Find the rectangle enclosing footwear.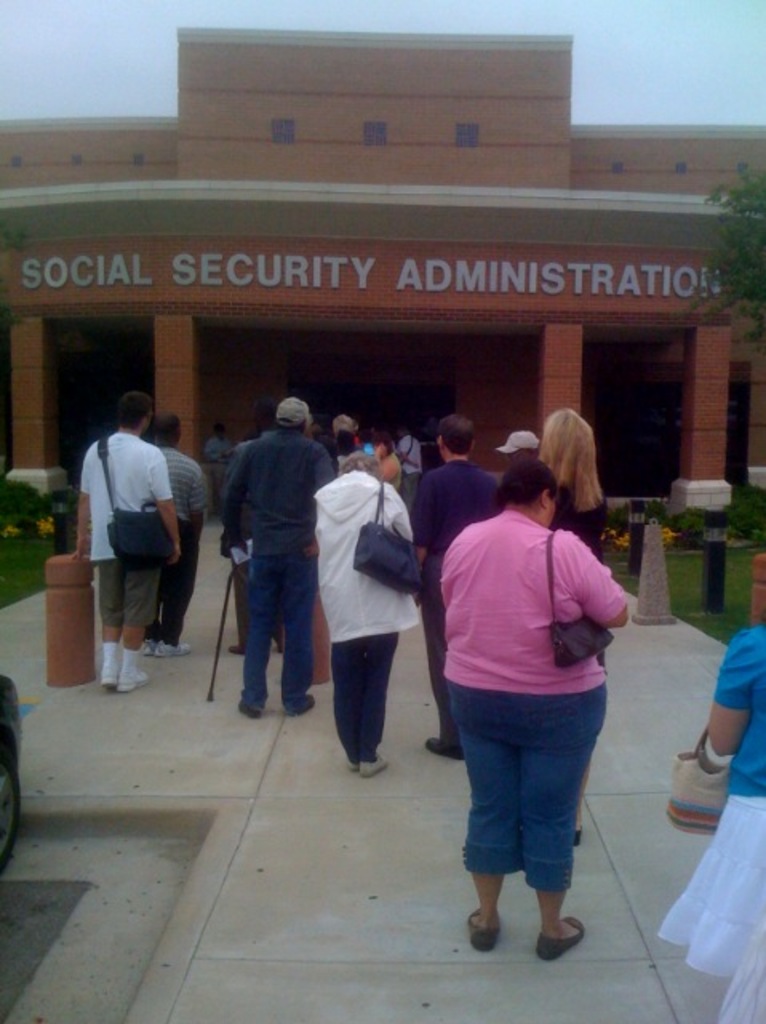
rect(288, 694, 312, 712).
